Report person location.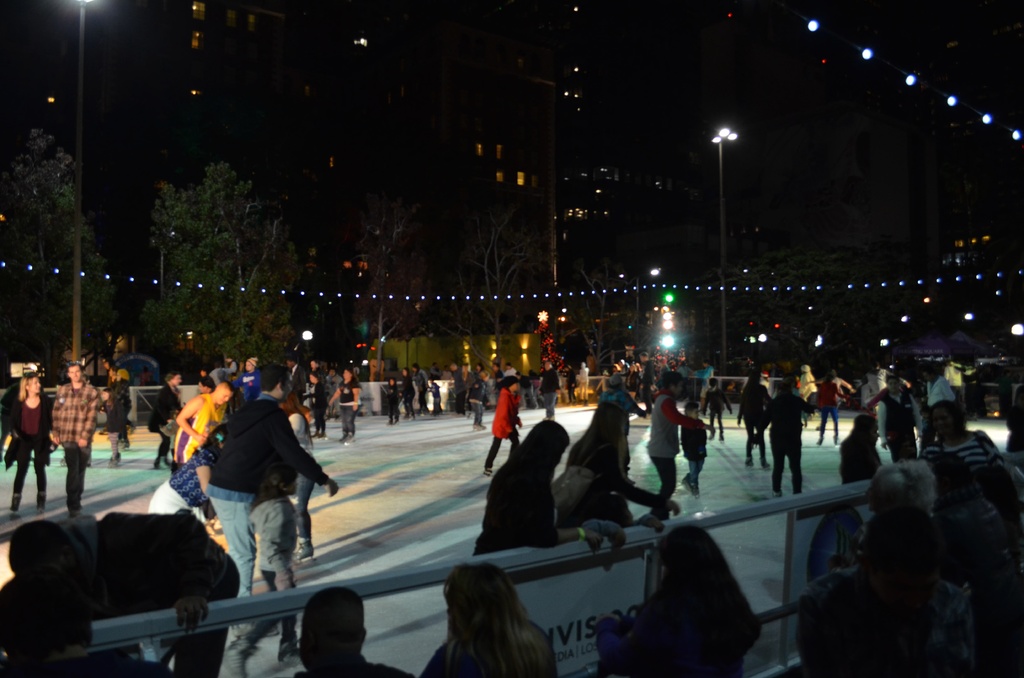
Report: [861, 360, 888, 418].
